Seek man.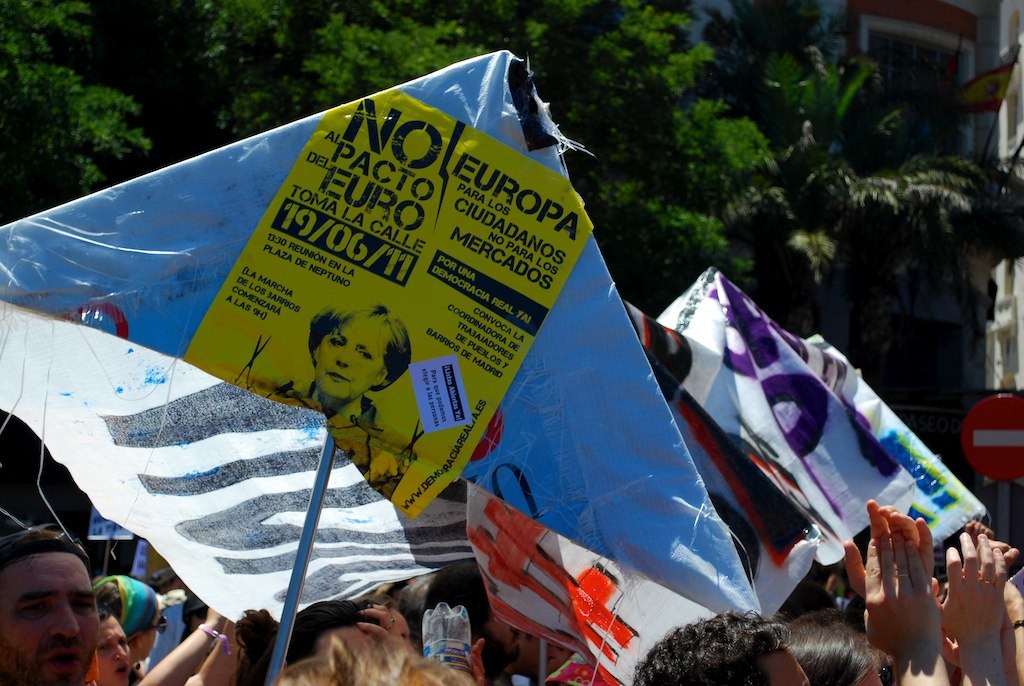
0,524,103,685.
